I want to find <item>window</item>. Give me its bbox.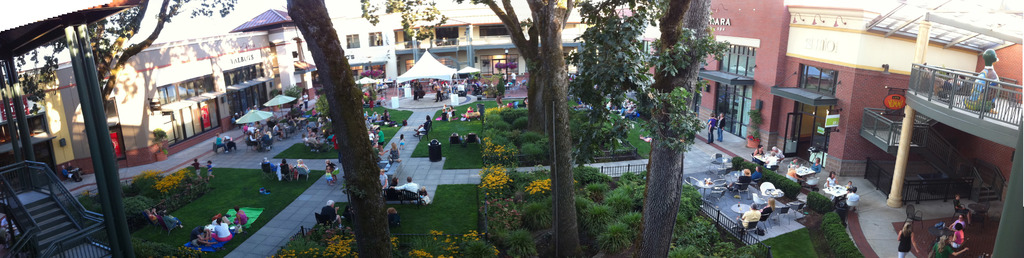
(left=799, top=64, right=838, bottom=97).
